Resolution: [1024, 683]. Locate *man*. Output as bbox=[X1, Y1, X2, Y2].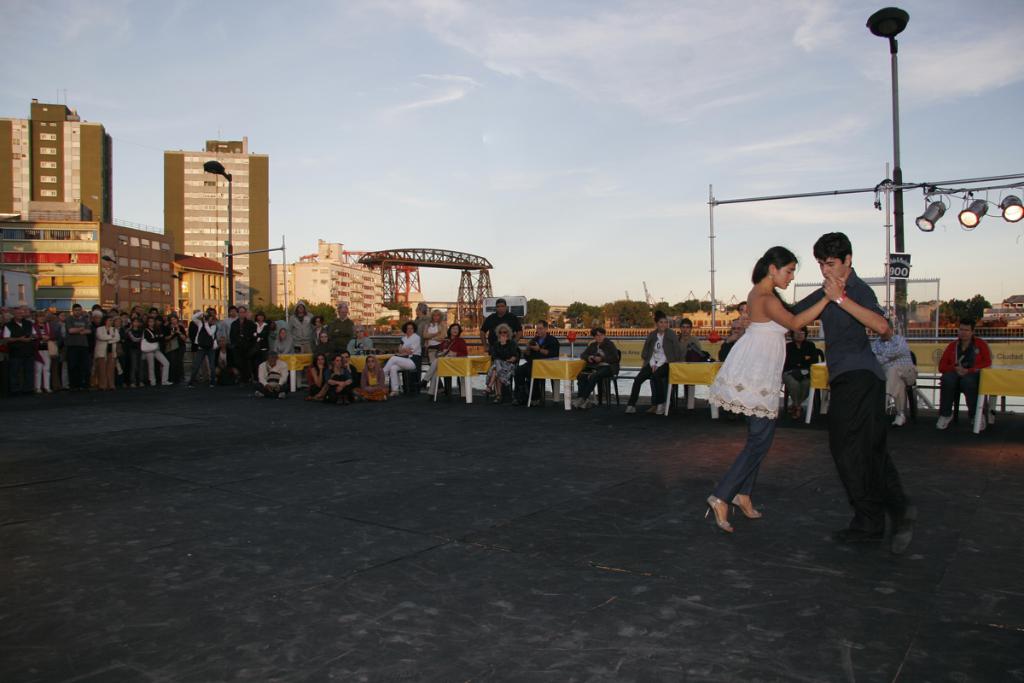
bbox=[479, 298, 524, 393].
